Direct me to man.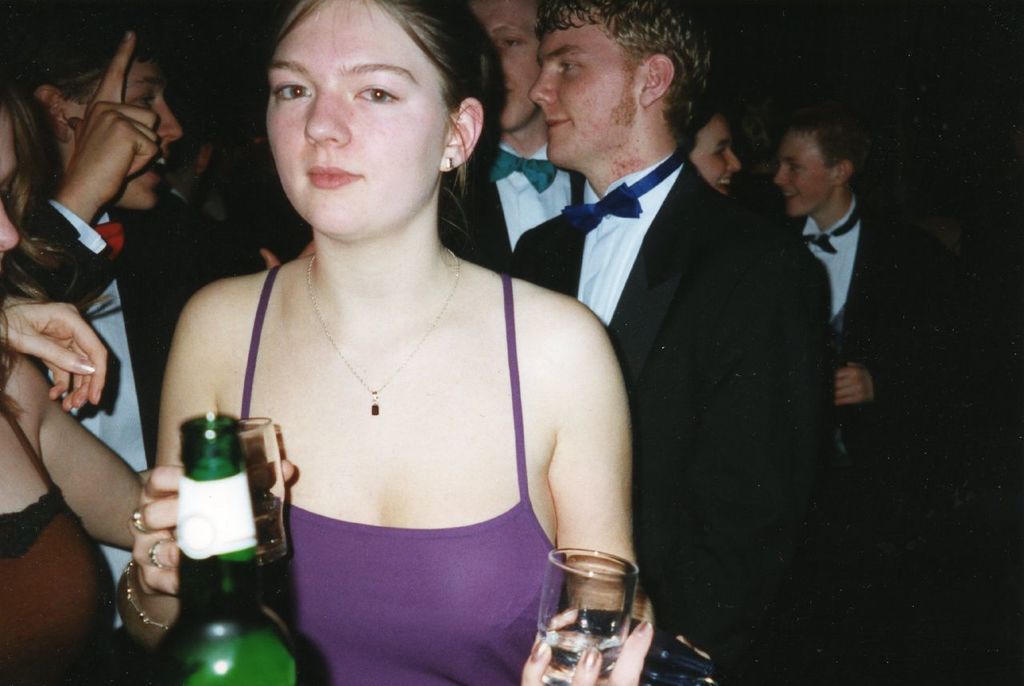
Direction: bbox(507, 0, 829, 685).
